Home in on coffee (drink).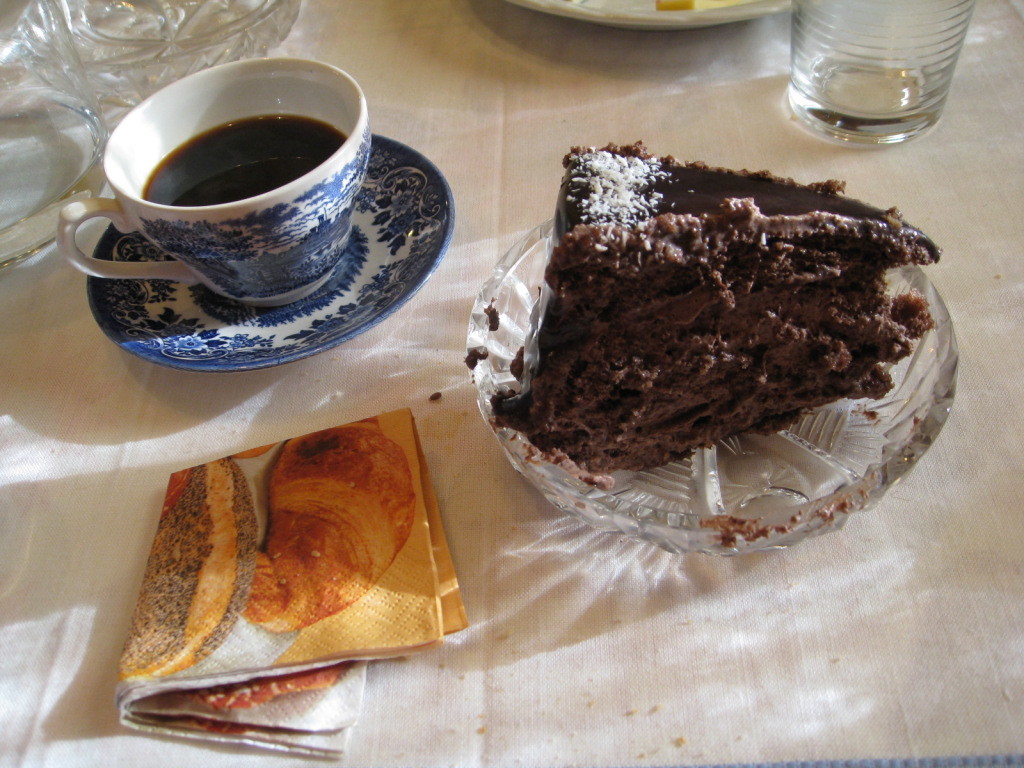
Homed in at 136:112:345:208.
